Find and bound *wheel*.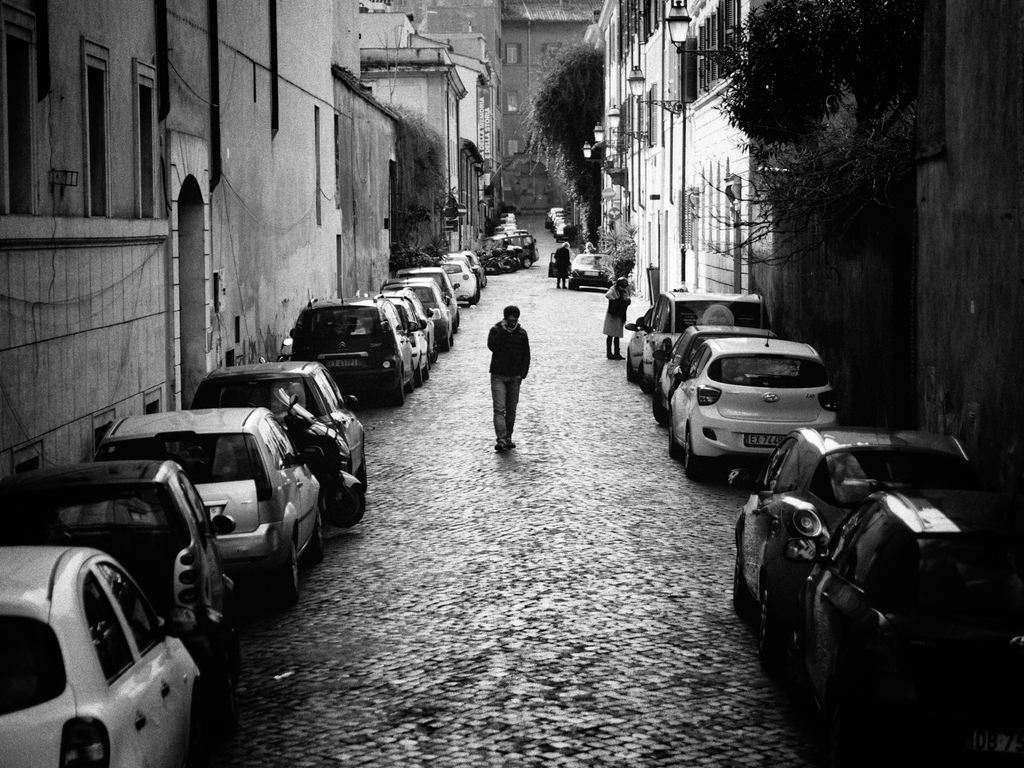
Bound: 642,366,651,390.
